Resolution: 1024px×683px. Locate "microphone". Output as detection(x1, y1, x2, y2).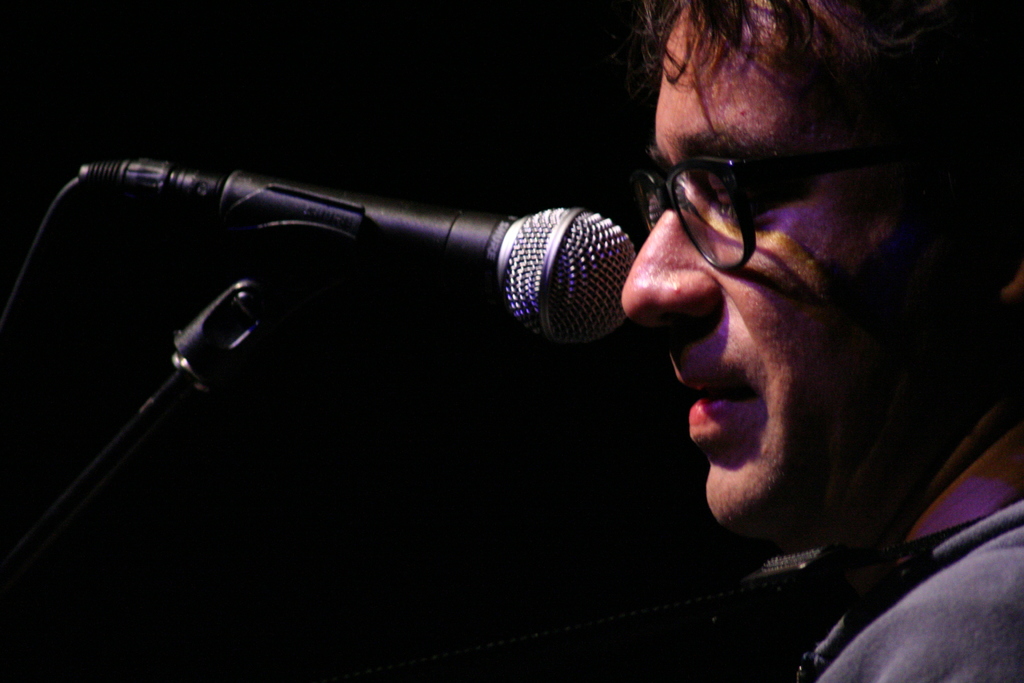
detection(220, 168, 636, 347).
